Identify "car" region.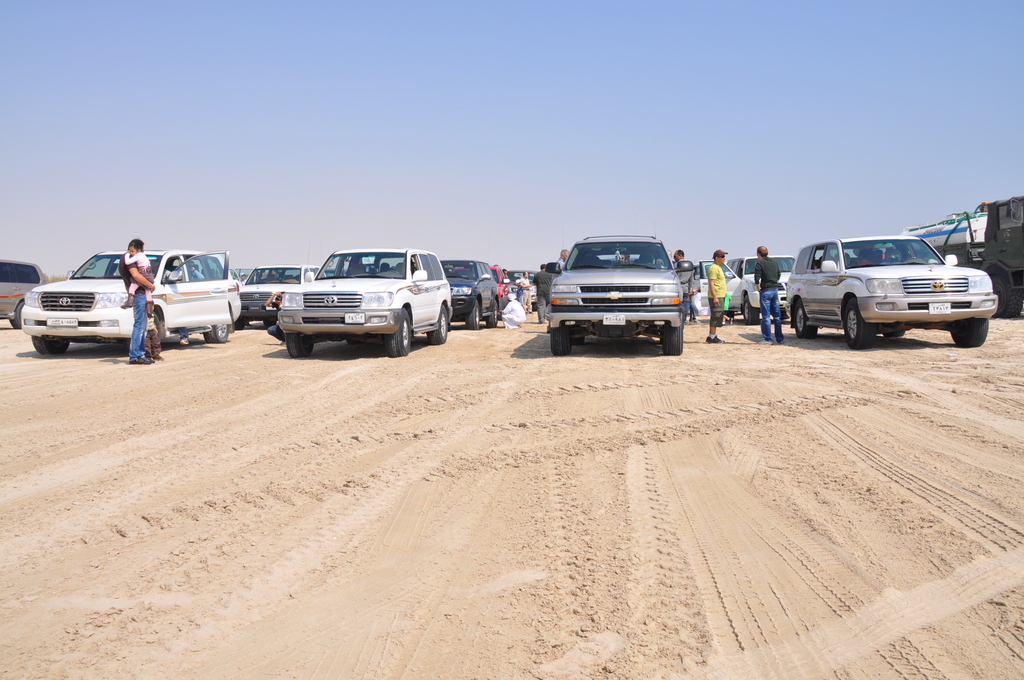
Region: 283 252 449 357.
